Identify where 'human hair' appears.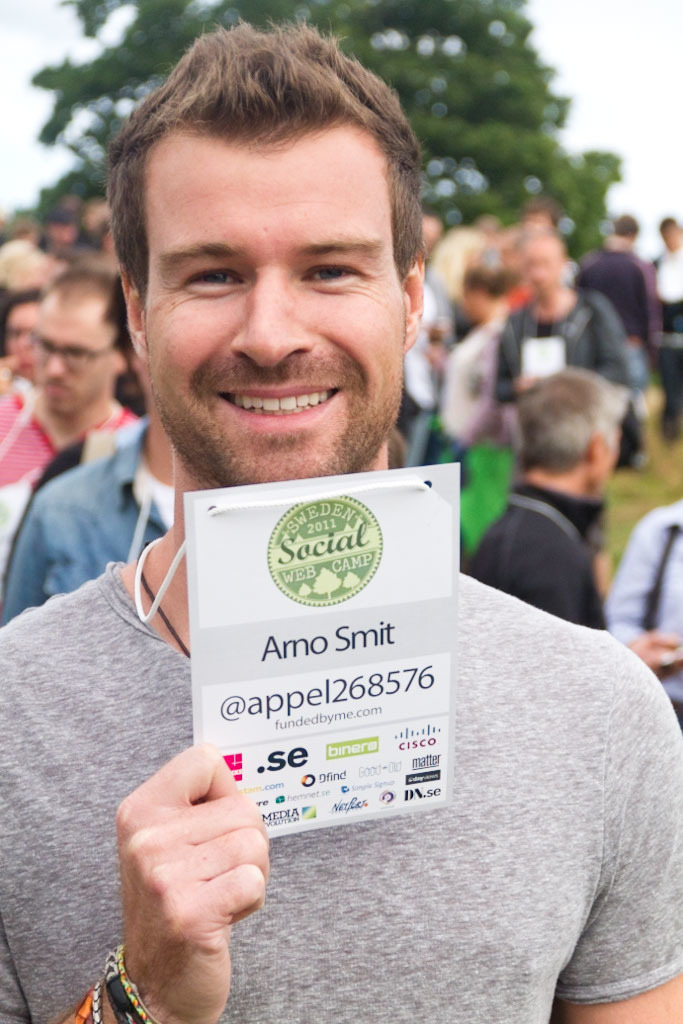
Appears at (x1=507, y1=357, x2=635, y2=481).
